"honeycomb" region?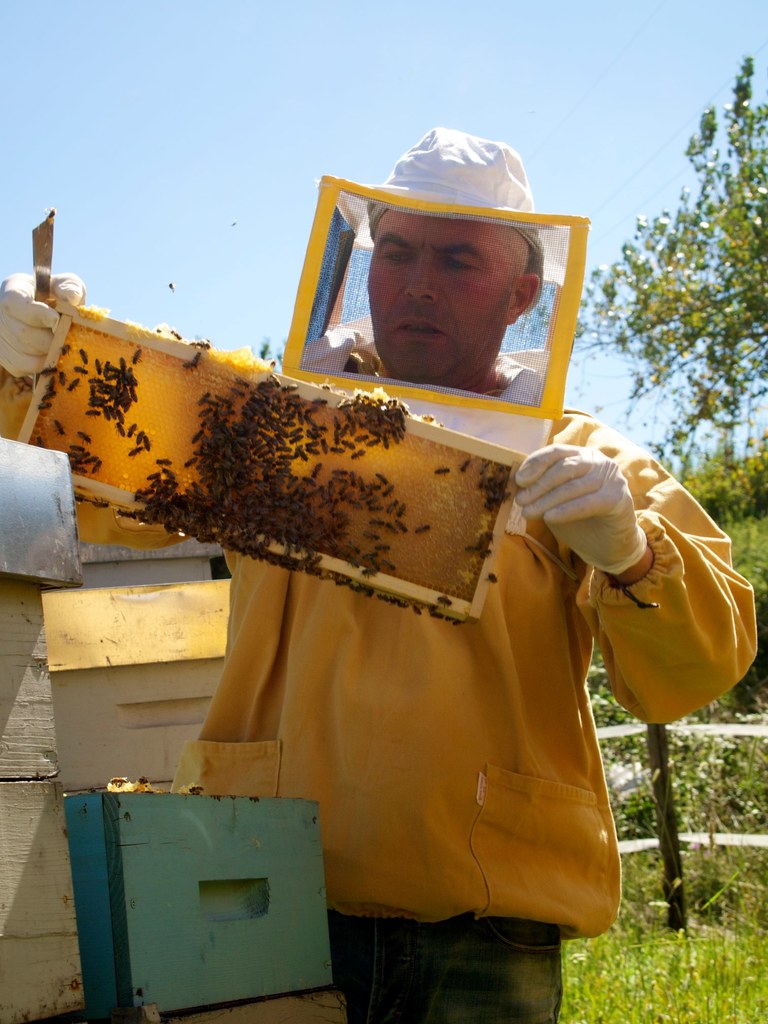
bbox=(16, 324, 515, 599)
